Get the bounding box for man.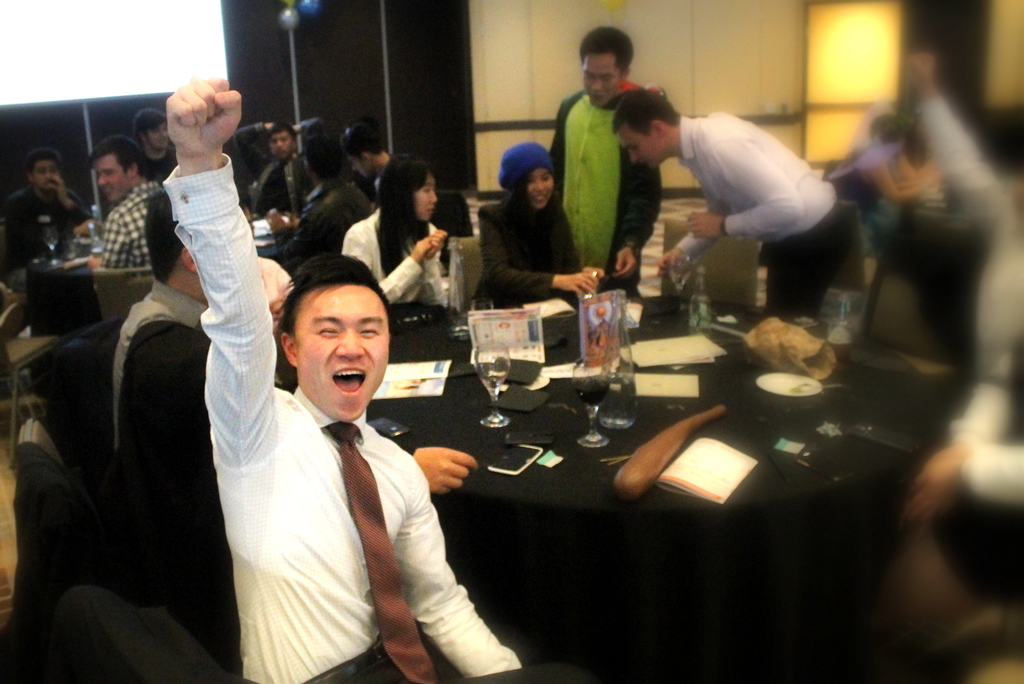
(left=229, top=112, right=320, bottom=218).
